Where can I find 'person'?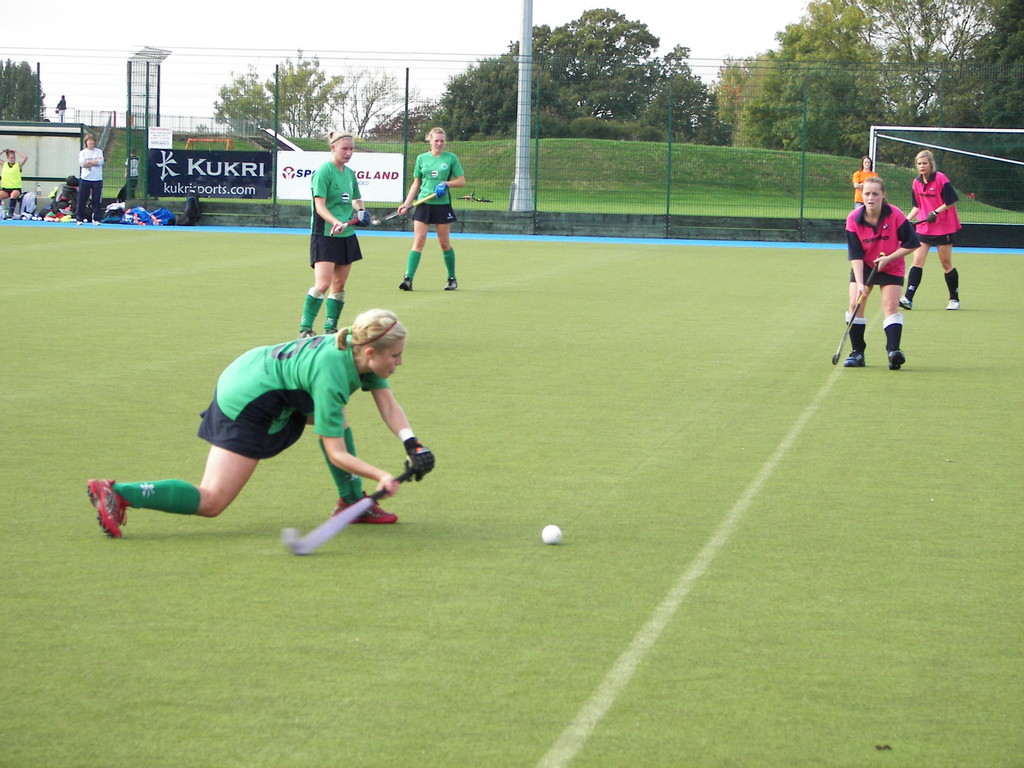
You can find it at left=844, top=177, right=922, bottom=371.
